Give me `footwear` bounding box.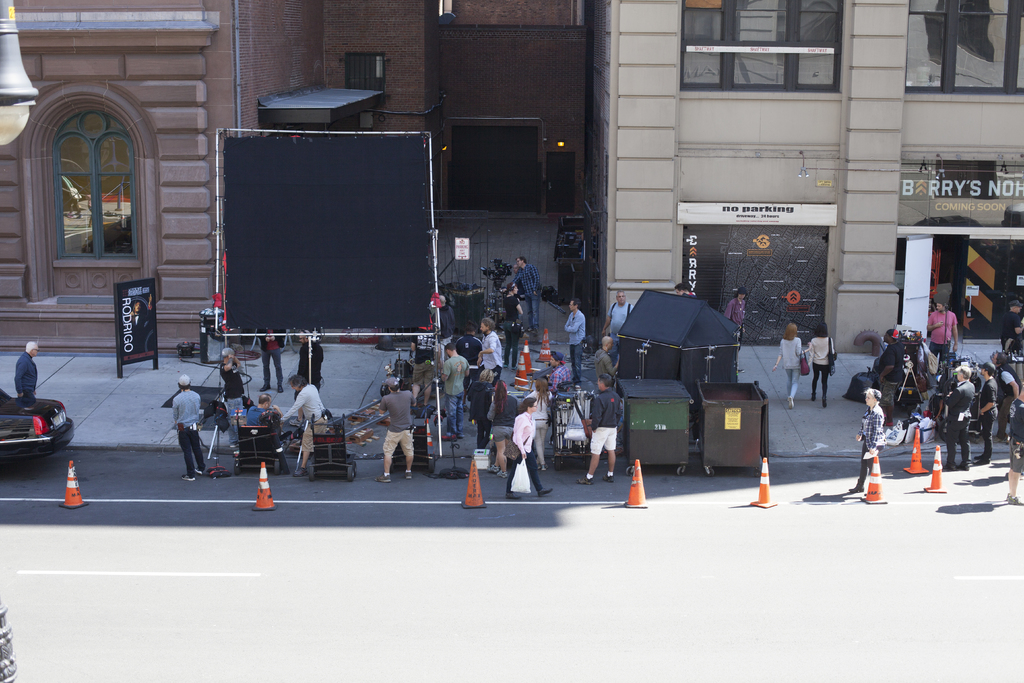
<region>847, 486, 865, 492</region>.
